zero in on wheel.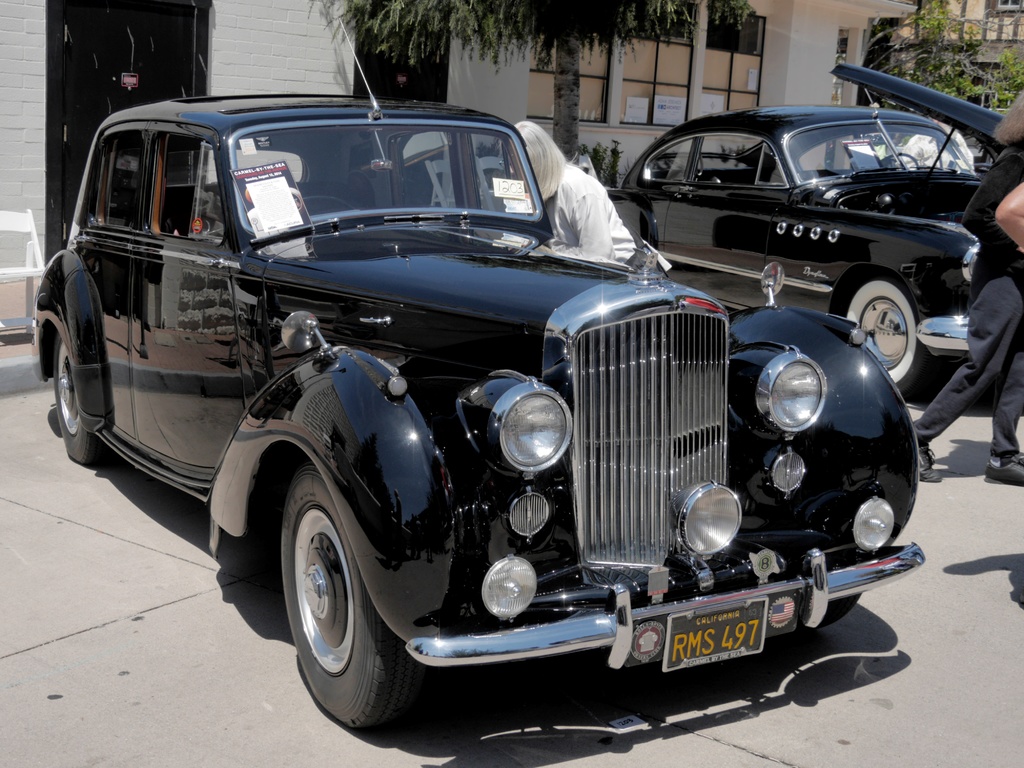
Zeroed in: (left=838, top=271, right=925, bottom=394).
